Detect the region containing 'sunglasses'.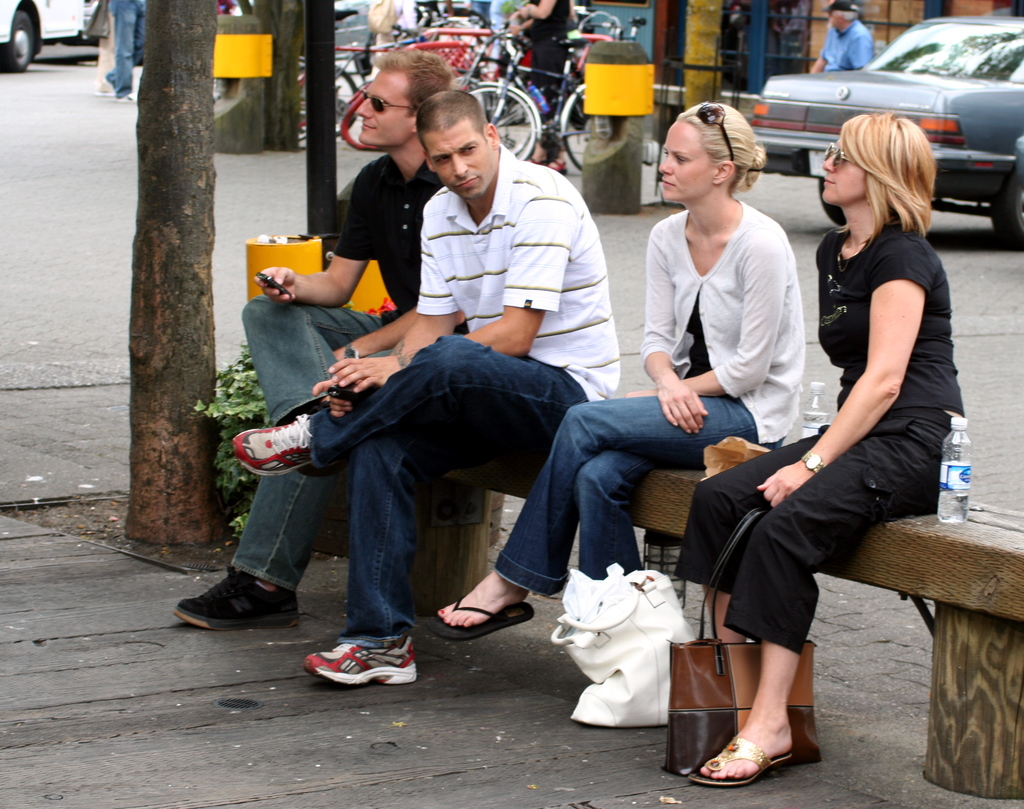
box(362, 91, 412, 112).
